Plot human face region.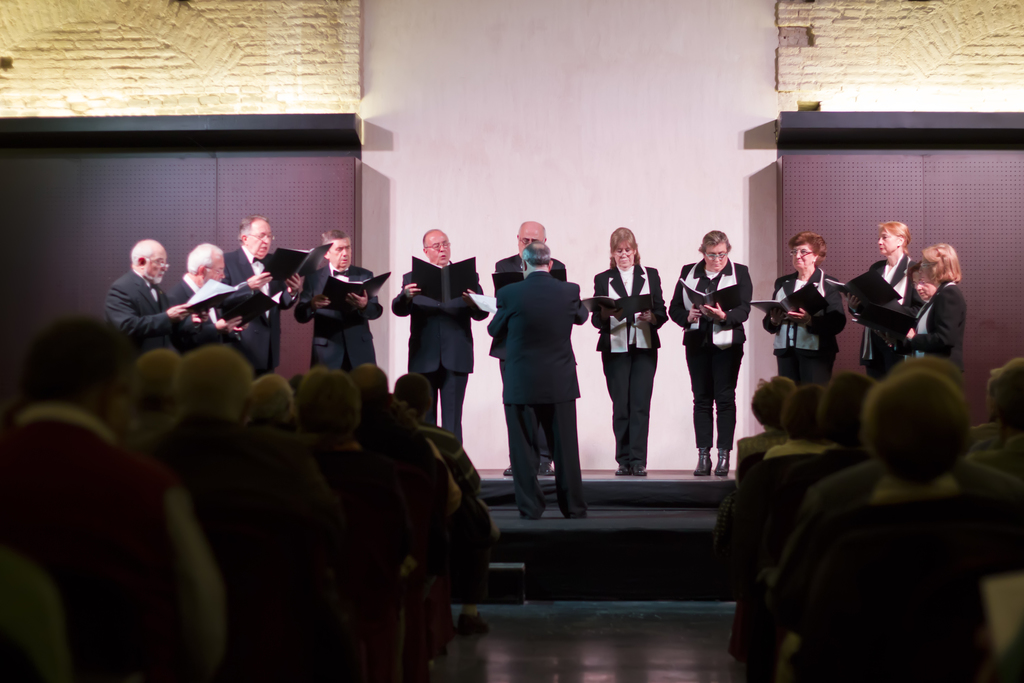
Plotted at (left=879, top=229, right=897, bottom=252).
